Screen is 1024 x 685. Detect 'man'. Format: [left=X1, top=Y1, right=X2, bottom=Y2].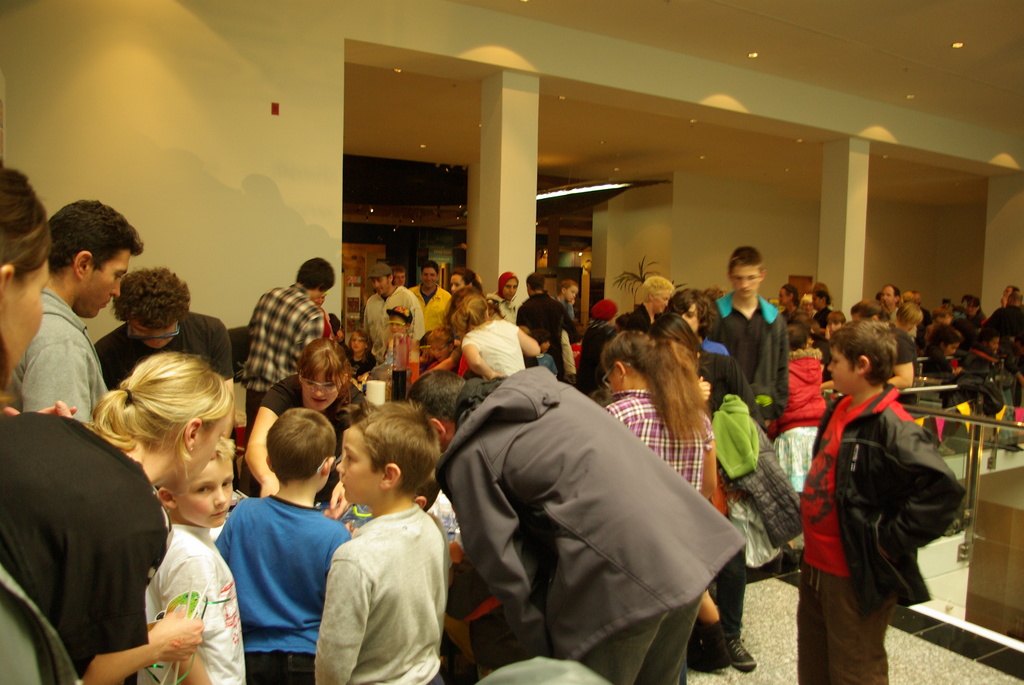
[left=1, top=197, right=145, bottom=424].
